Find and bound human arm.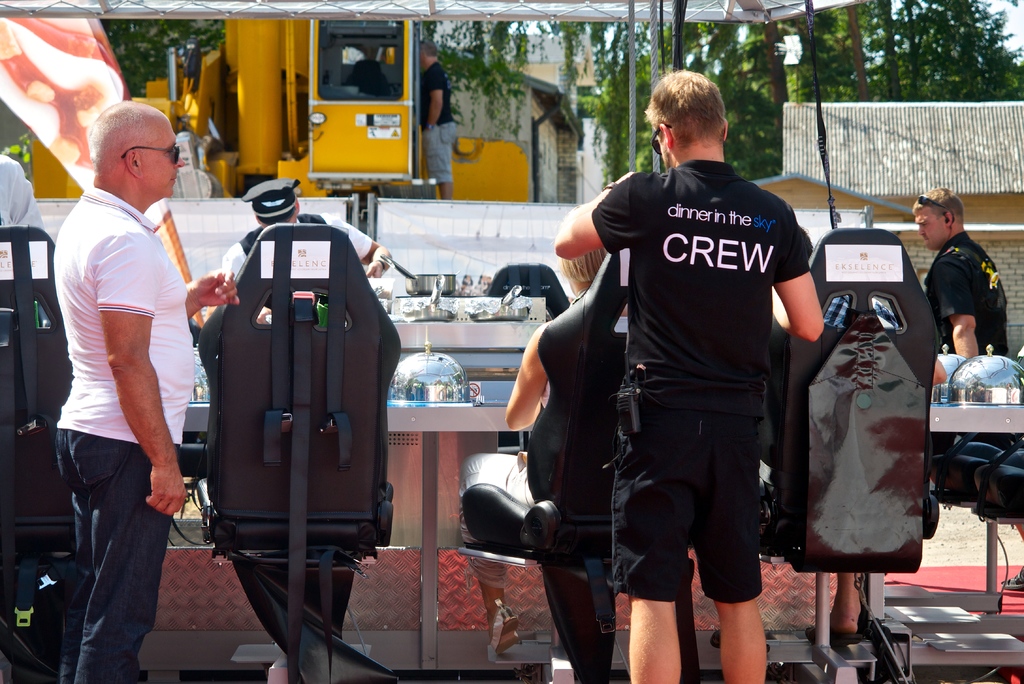
Bound: x1=320 y1=213 x2=394 y2=279.
